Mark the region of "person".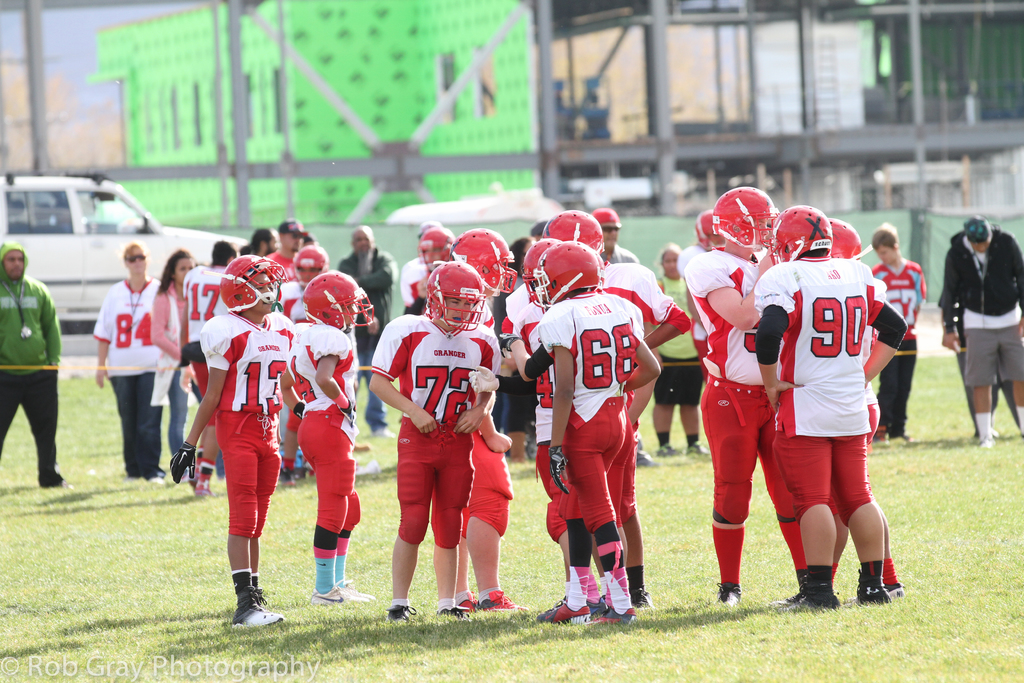
Region: 280 265 376 602.
